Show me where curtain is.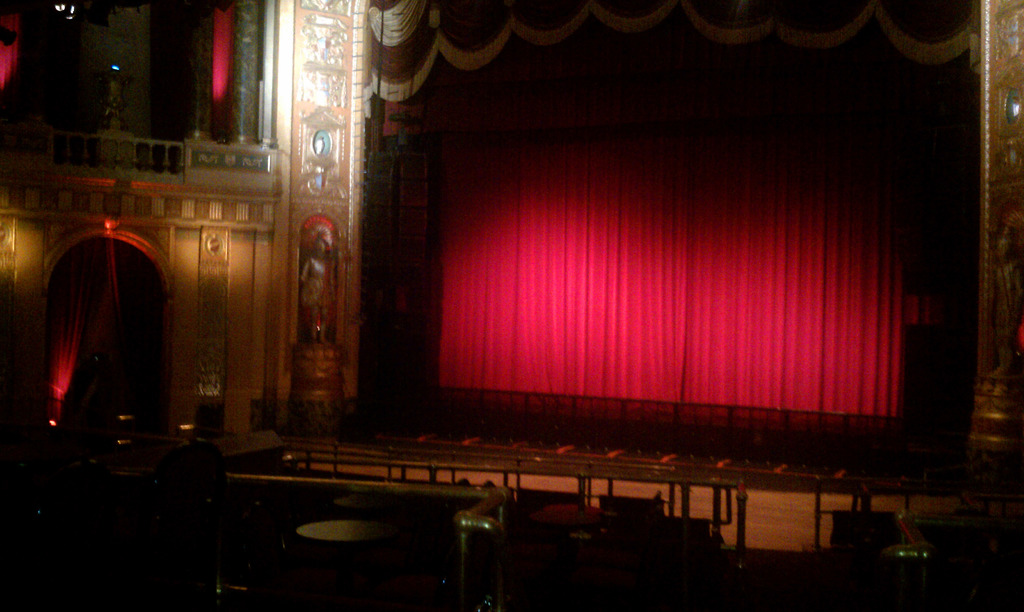
curtain is at <box>0,0,26,118</box>.
